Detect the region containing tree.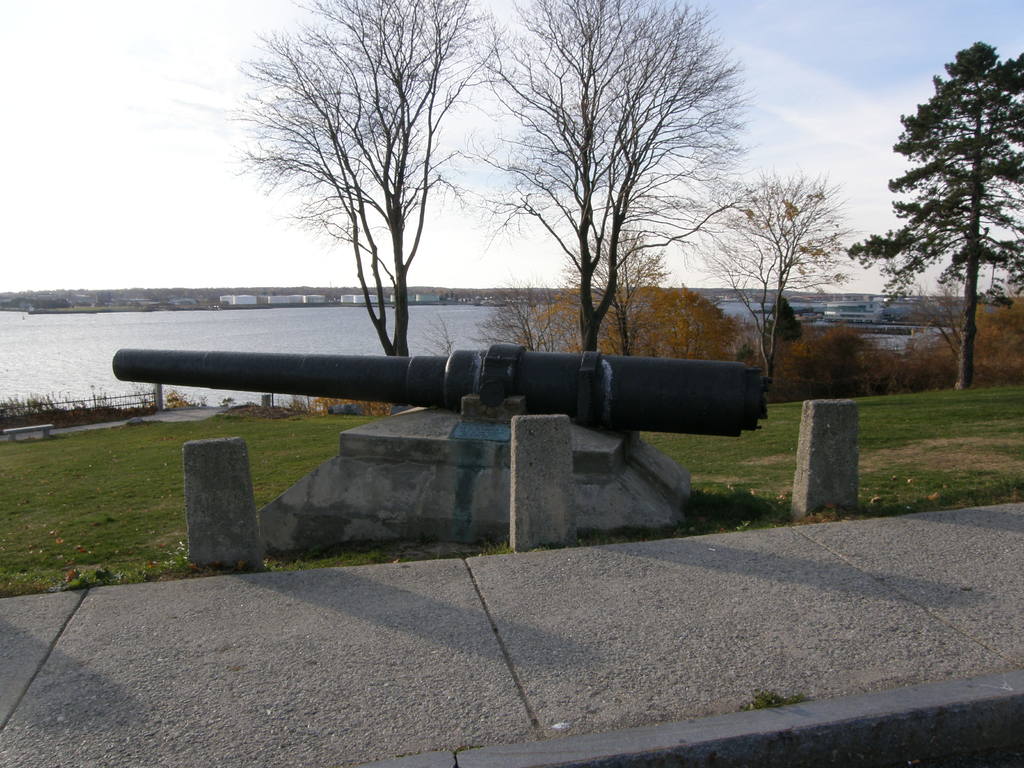
BBox(218, 0, 520, 357).
